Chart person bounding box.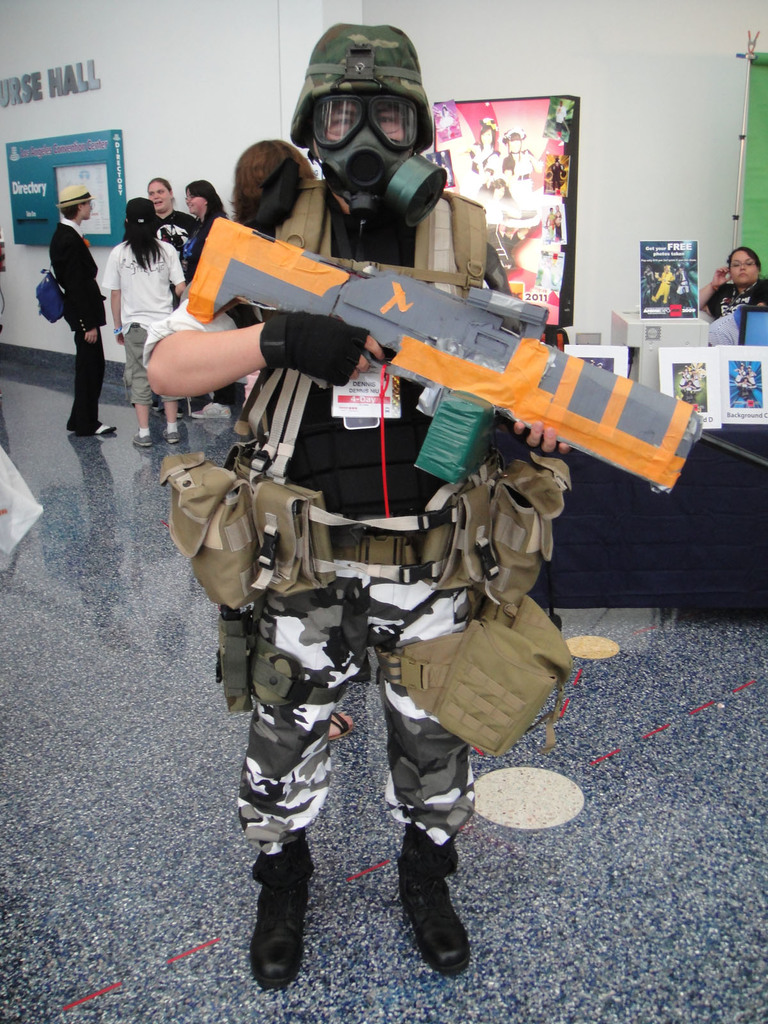
Charted: l=187, t=174, r=236, b=305.
